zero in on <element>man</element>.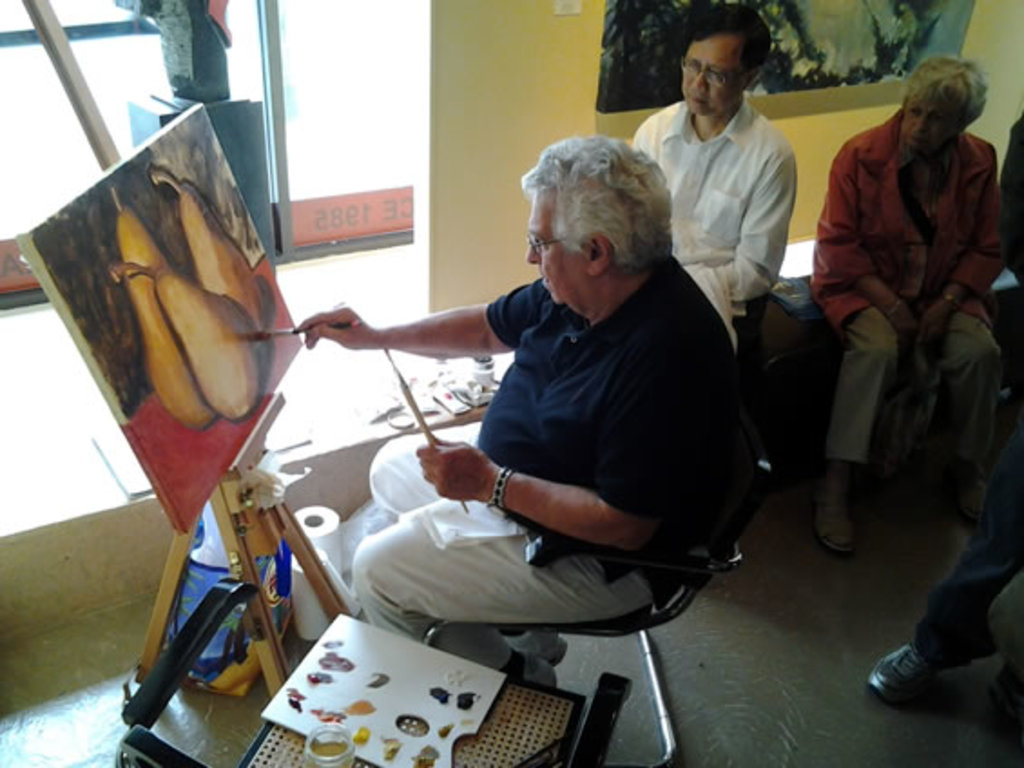
Zeroed in: <region>290, 138, 754, 692</region>.
